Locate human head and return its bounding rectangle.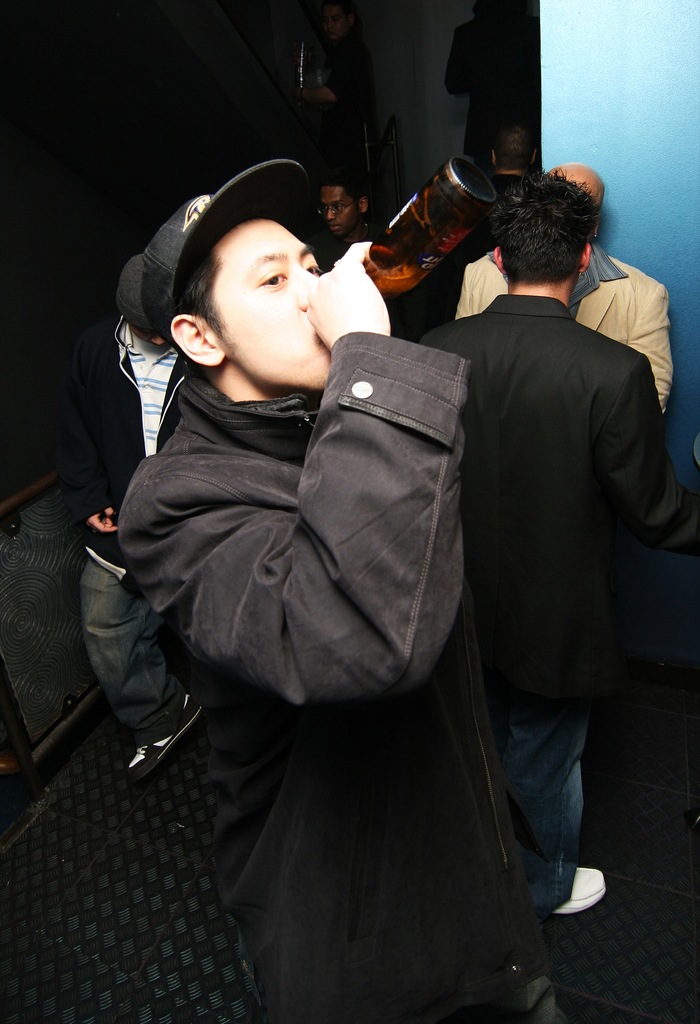
[left=147, top=162, right=346, bottom=378].
